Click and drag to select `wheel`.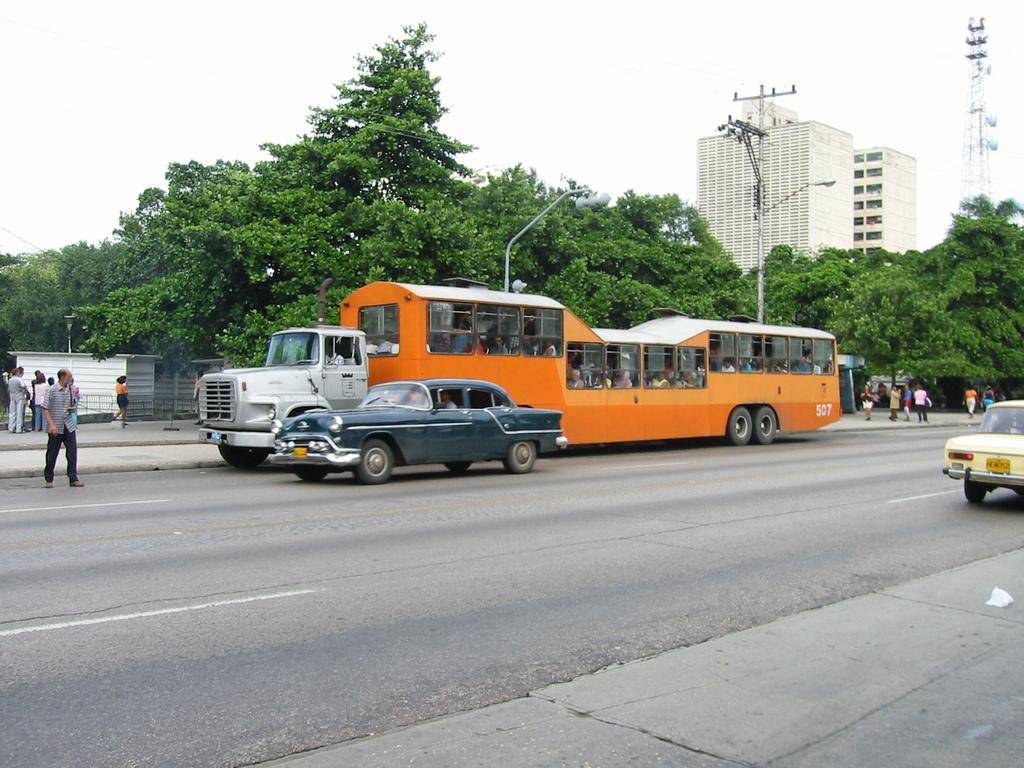
Selection: <box>728,406,753,445</box>.
